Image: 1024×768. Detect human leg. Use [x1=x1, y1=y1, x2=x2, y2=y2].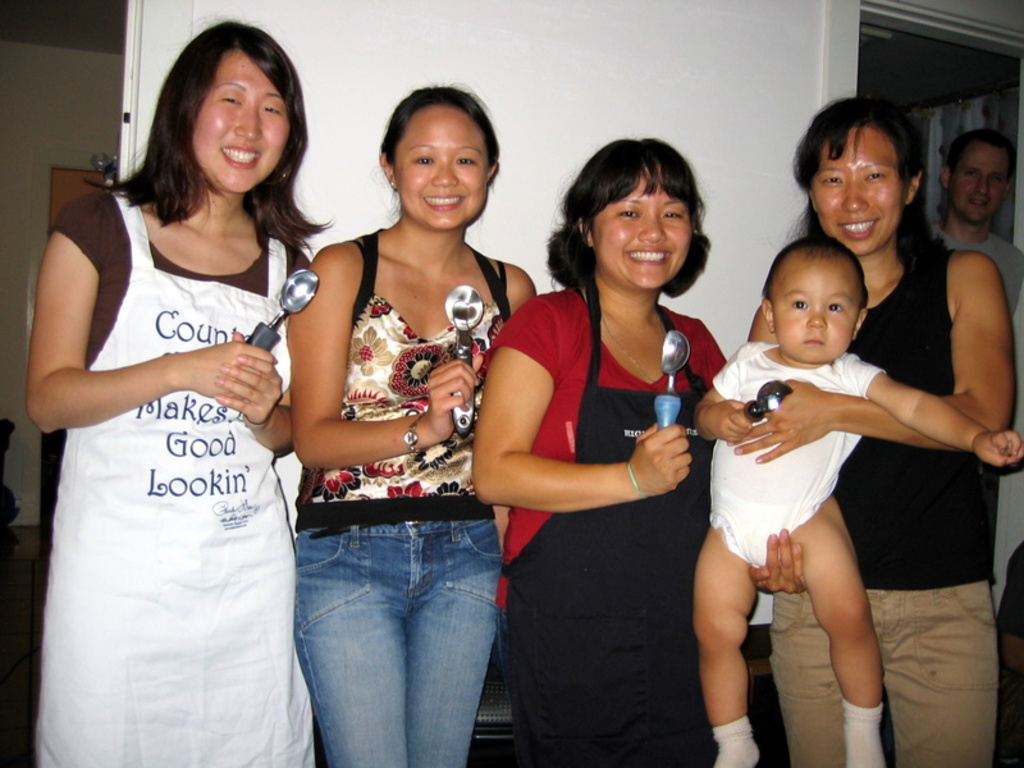
[x1=634, y1=521, x2=750, y2=767].
